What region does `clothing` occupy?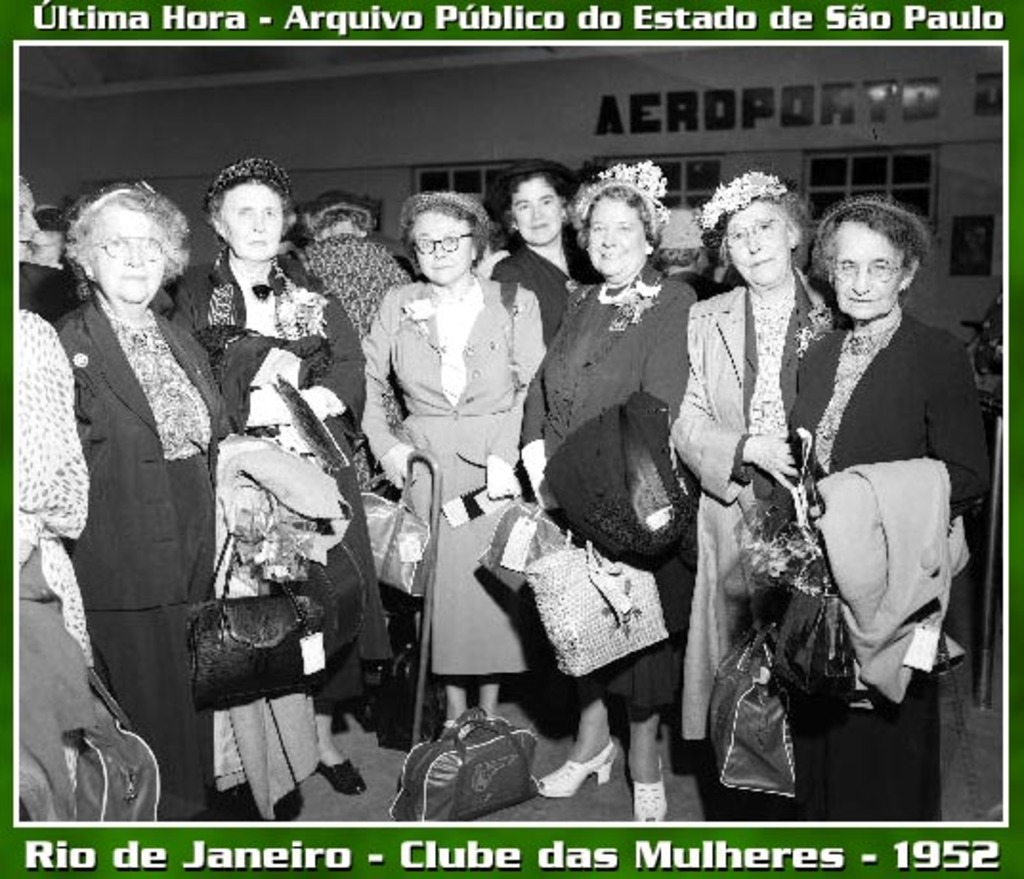
rect(214, 340, 376, 625).
